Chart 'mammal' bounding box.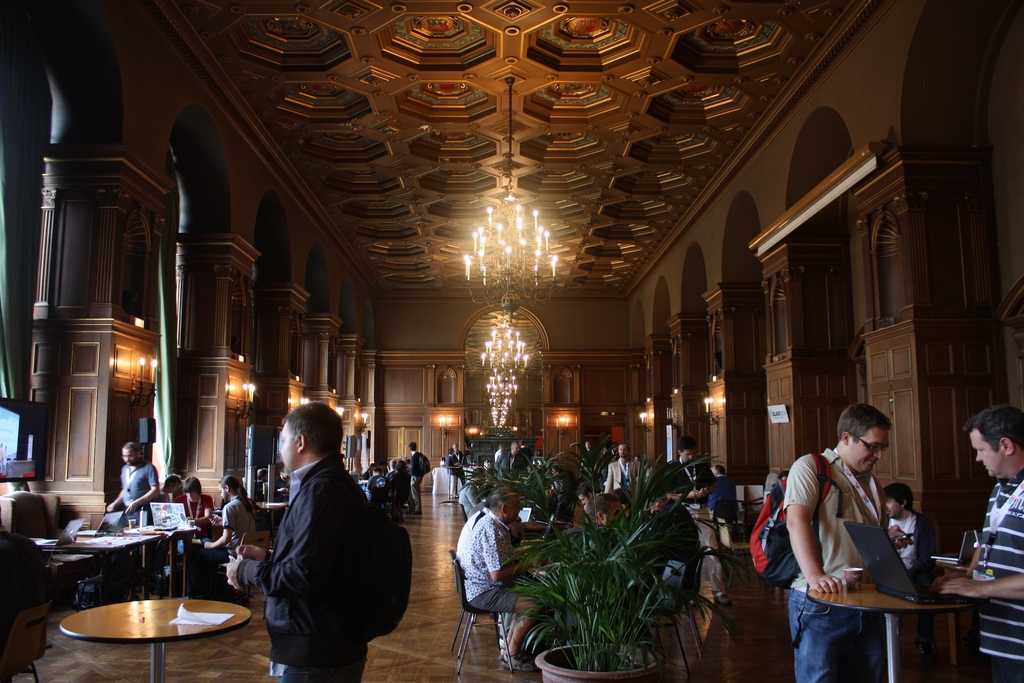
Charted: locate(550, 463, 563, 498).
